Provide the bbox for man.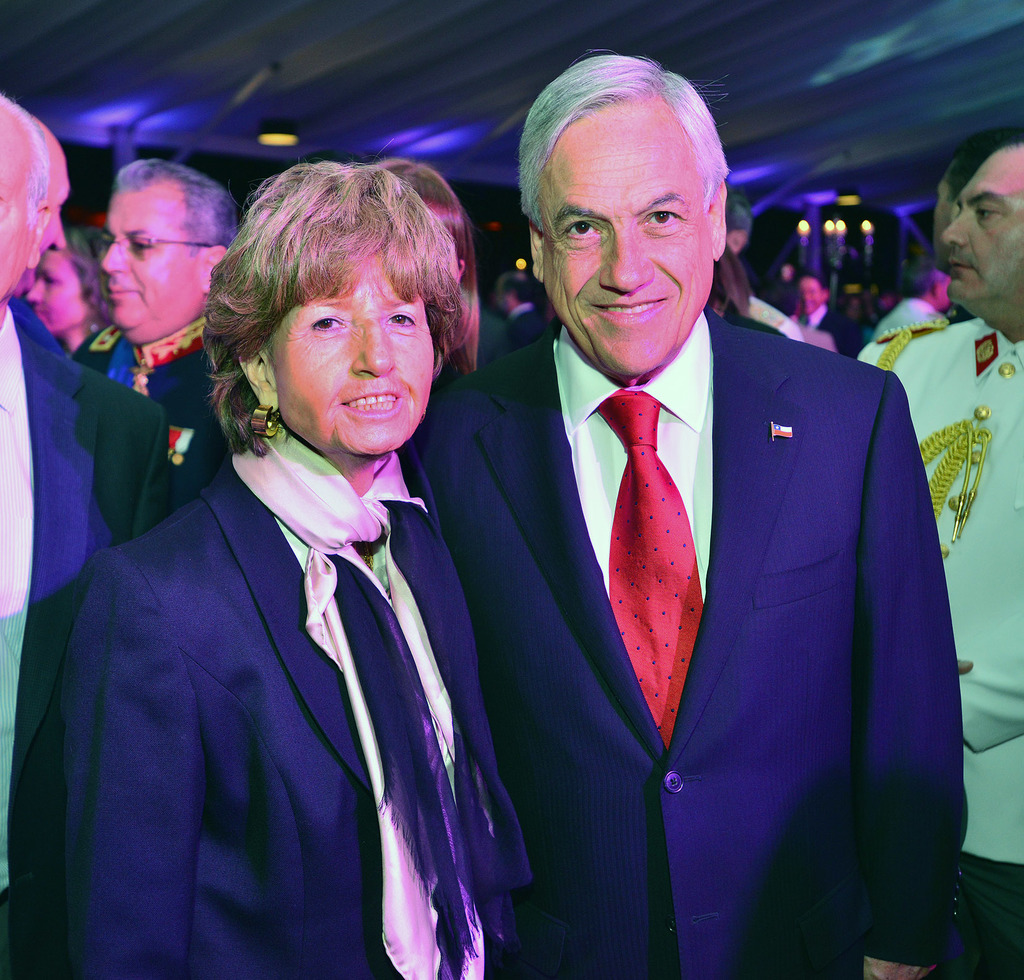
(left=788, top=272, right=856, bottom=356).
